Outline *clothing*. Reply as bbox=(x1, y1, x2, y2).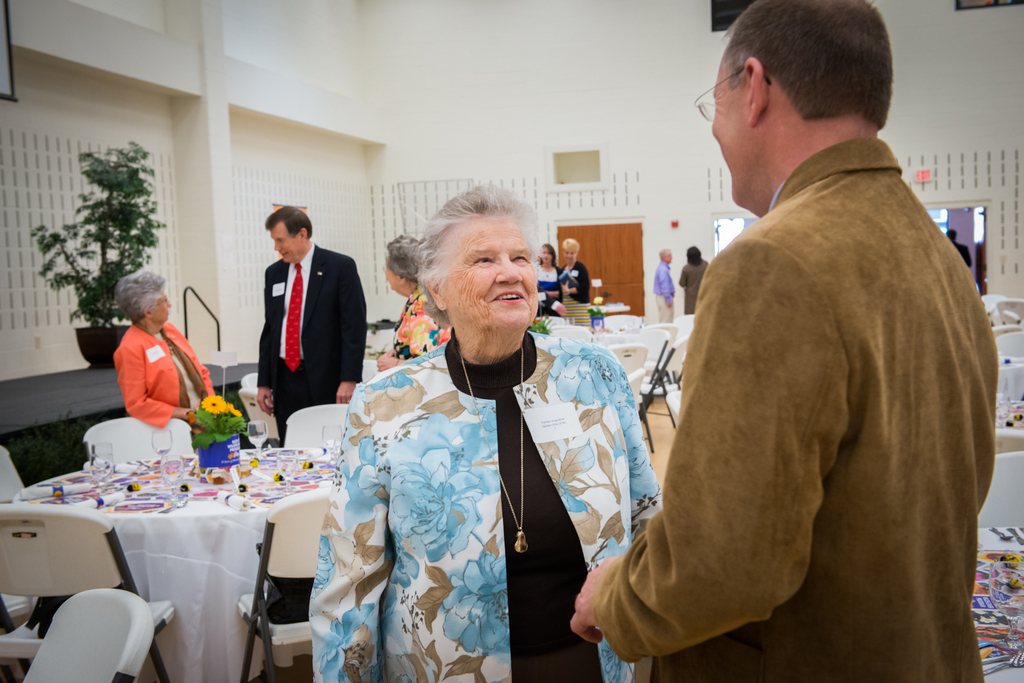
bbox=(389, 296, 456, 373).
